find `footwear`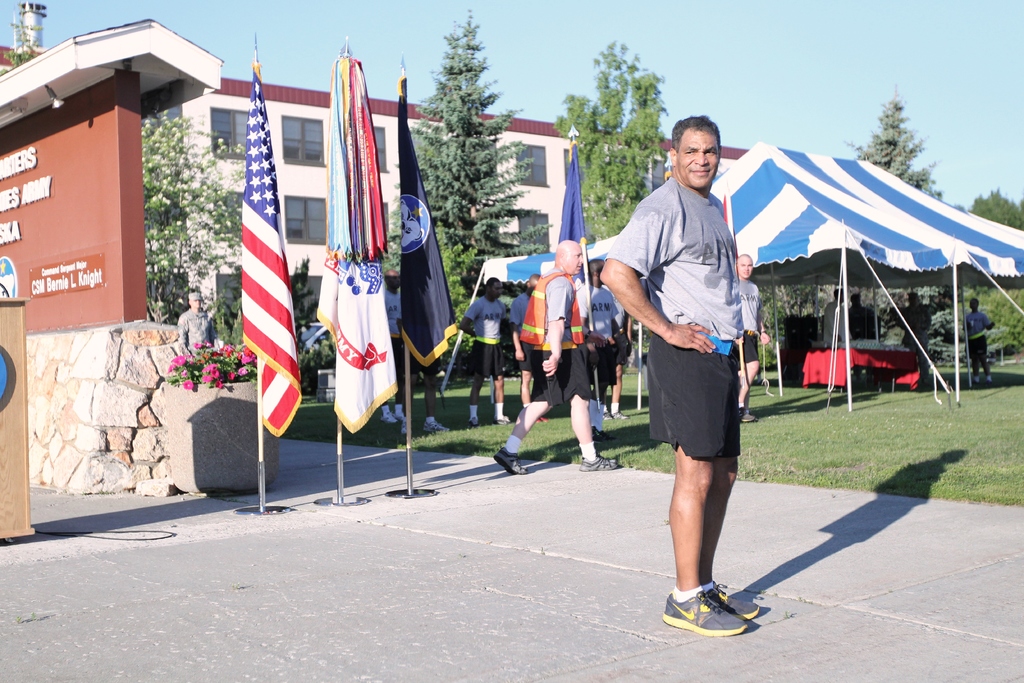
left=973, top=373, right=980, bottom=386
